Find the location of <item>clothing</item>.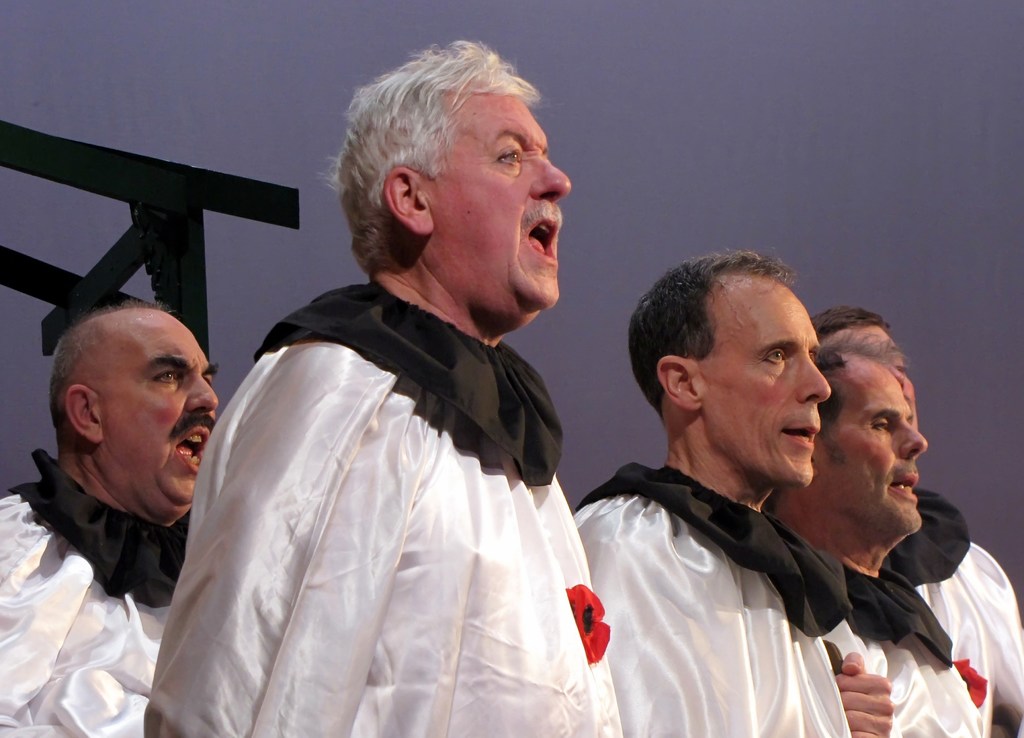
Location: box(569, 461, 852, 737).
